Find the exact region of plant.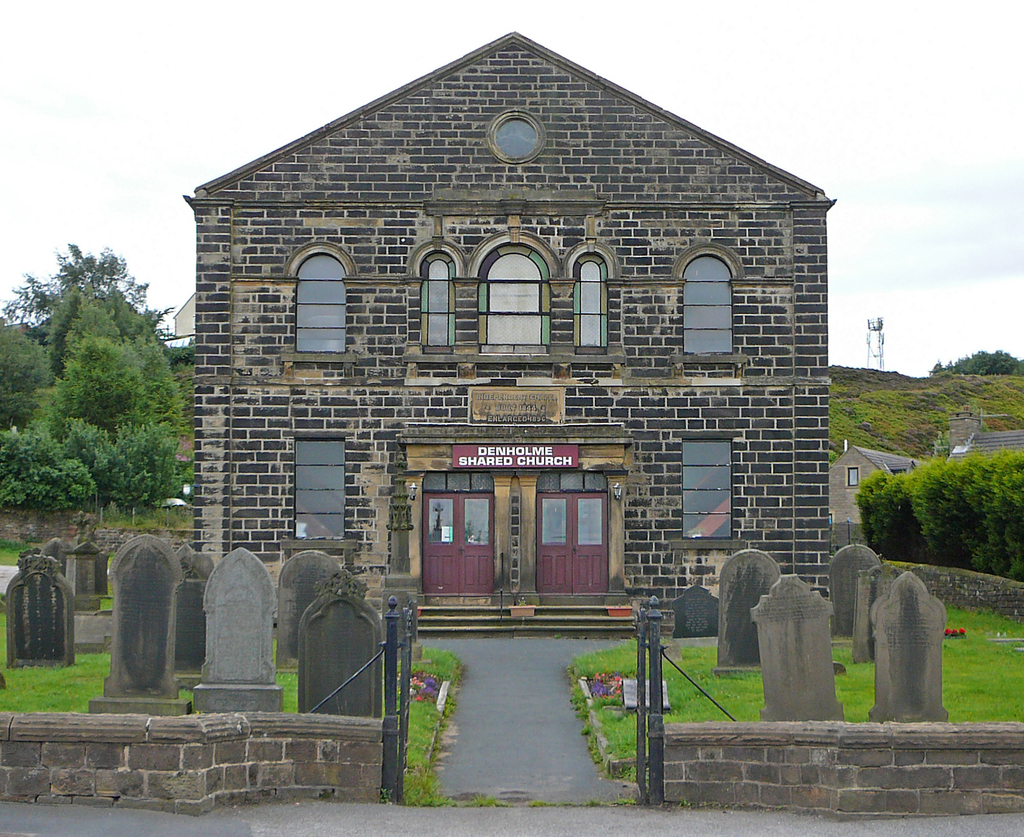
Exact region: <region>106, 503, 198, 533</region>.
